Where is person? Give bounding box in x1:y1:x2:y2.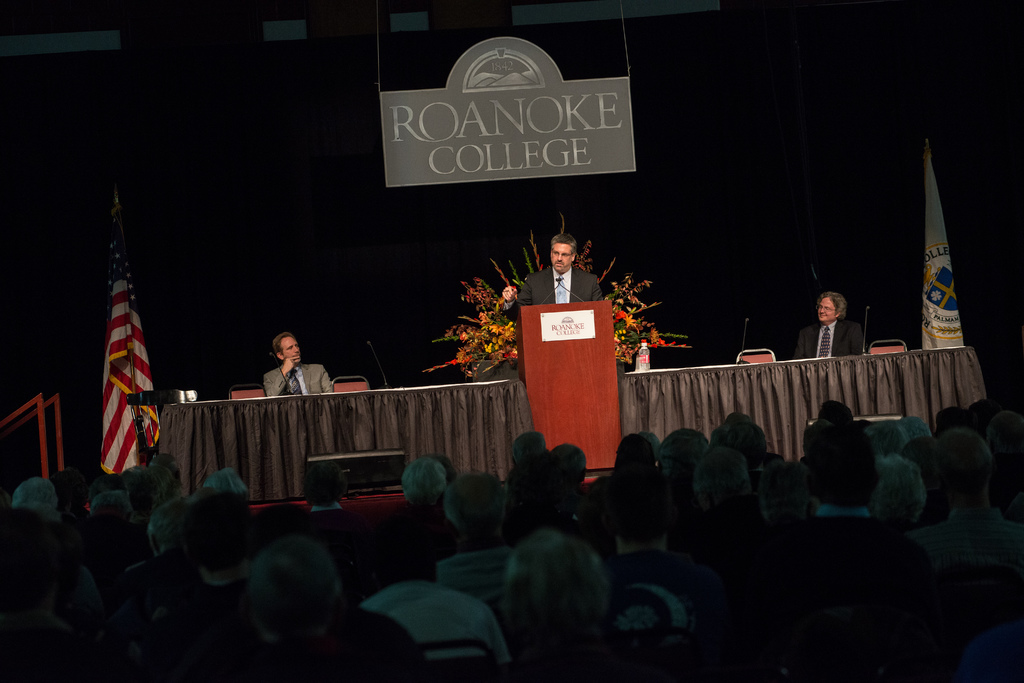
112:464:162:519.
